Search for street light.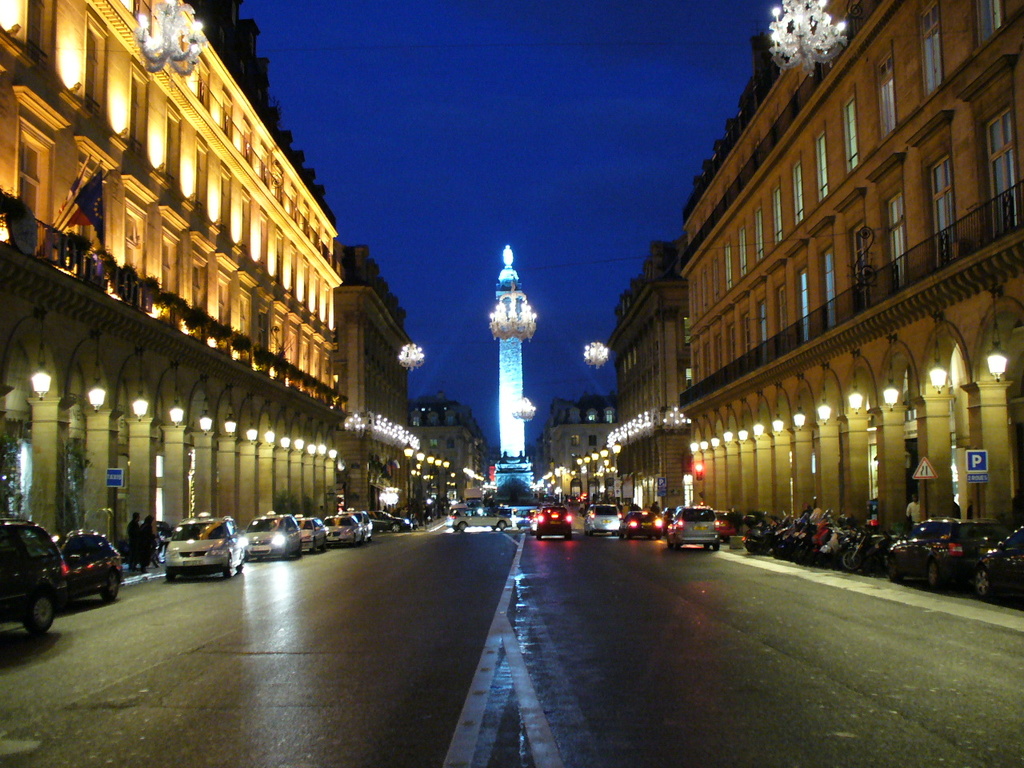
Found at 442/458/449/514.
